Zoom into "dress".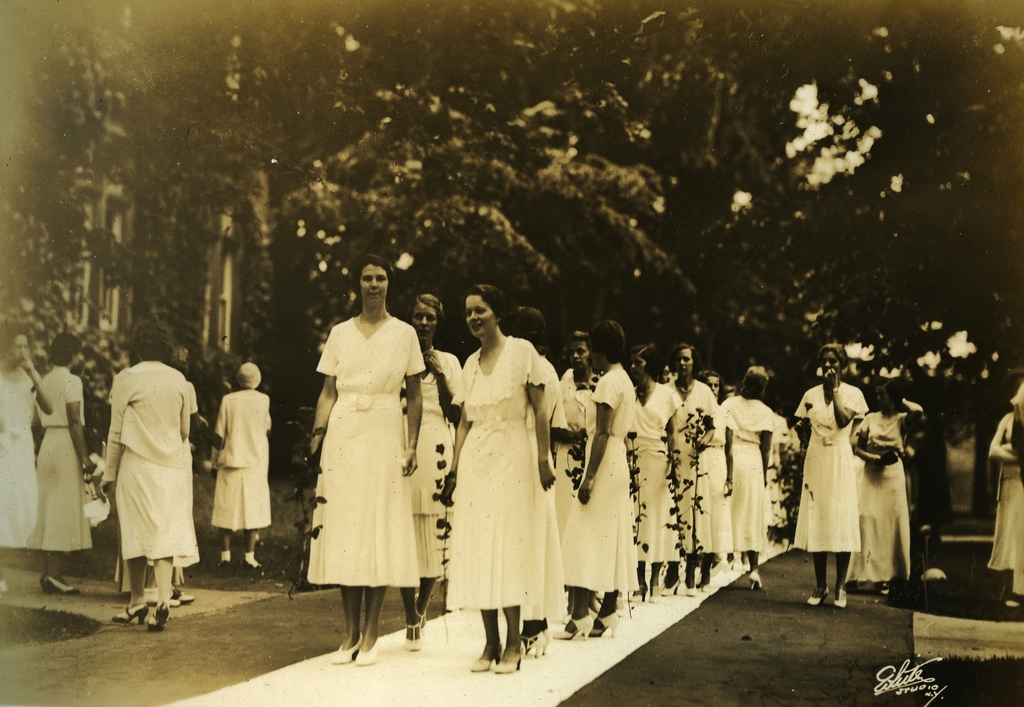
Zoom target: [left=797, top=381, right=872, bottom=572].
